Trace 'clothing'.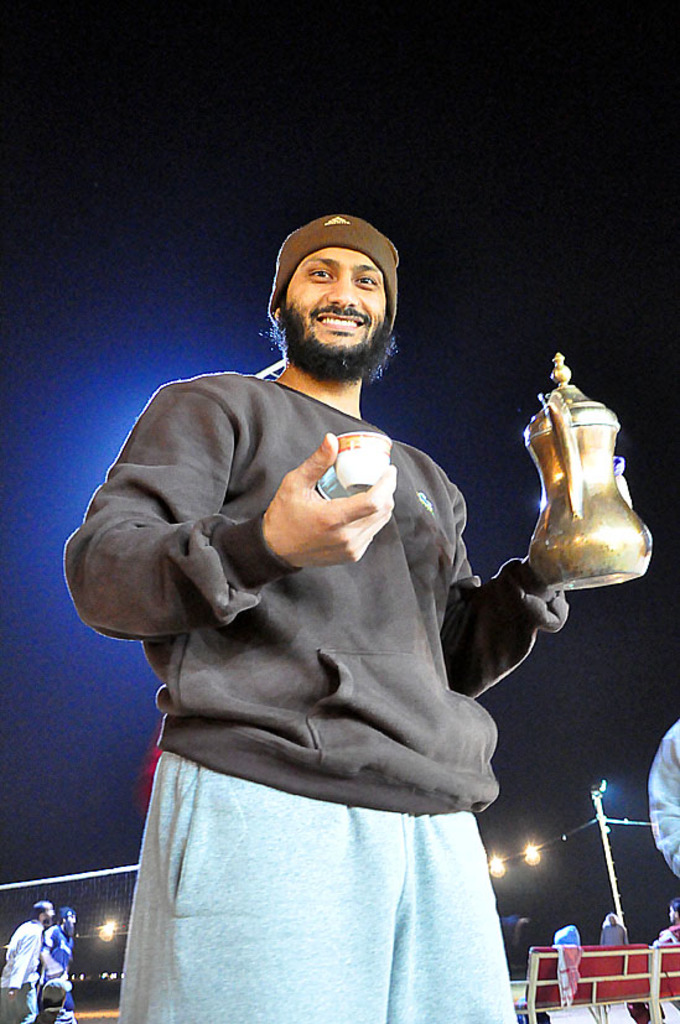
Traced to bbox=[652, 712, 679, 887].
